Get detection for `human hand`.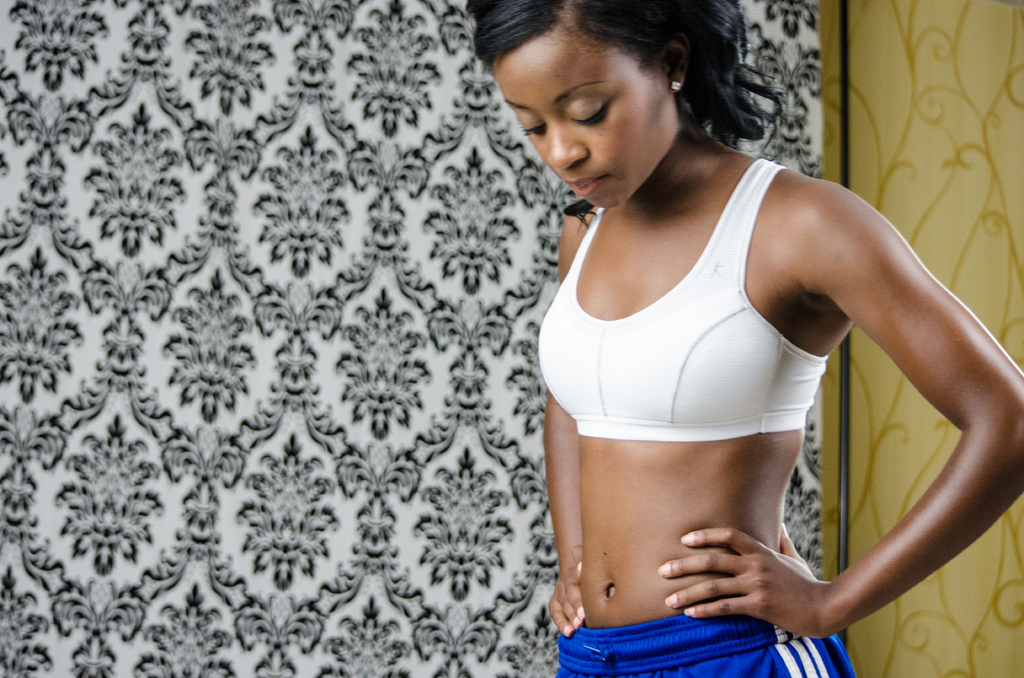
Detection: box(545, 544, 584, 640).
